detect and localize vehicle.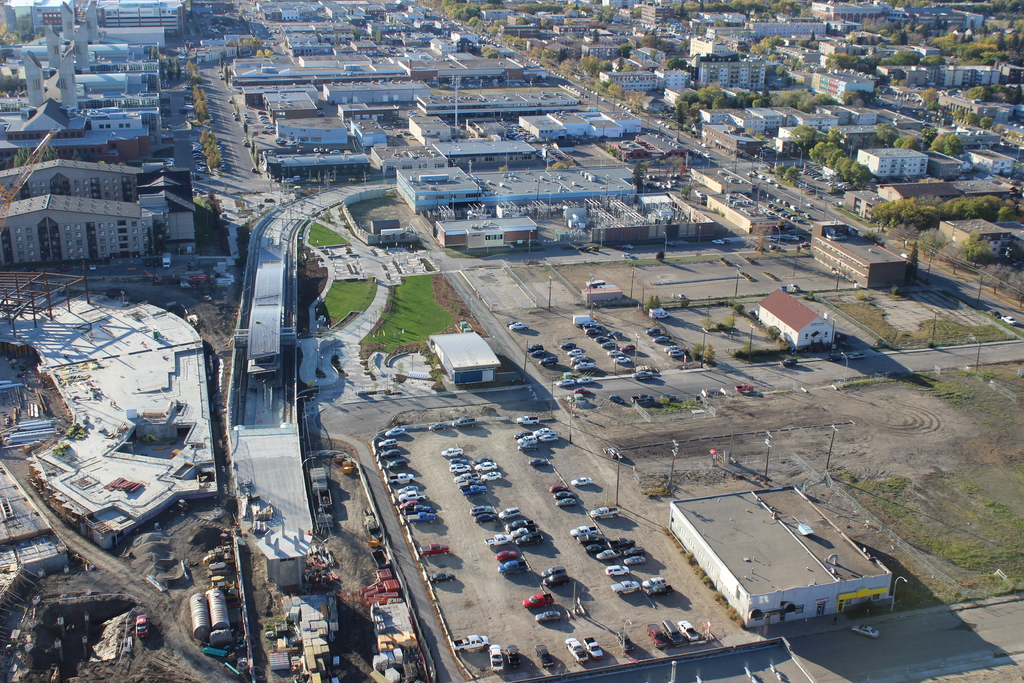
Localized at (456,632,488,648).
